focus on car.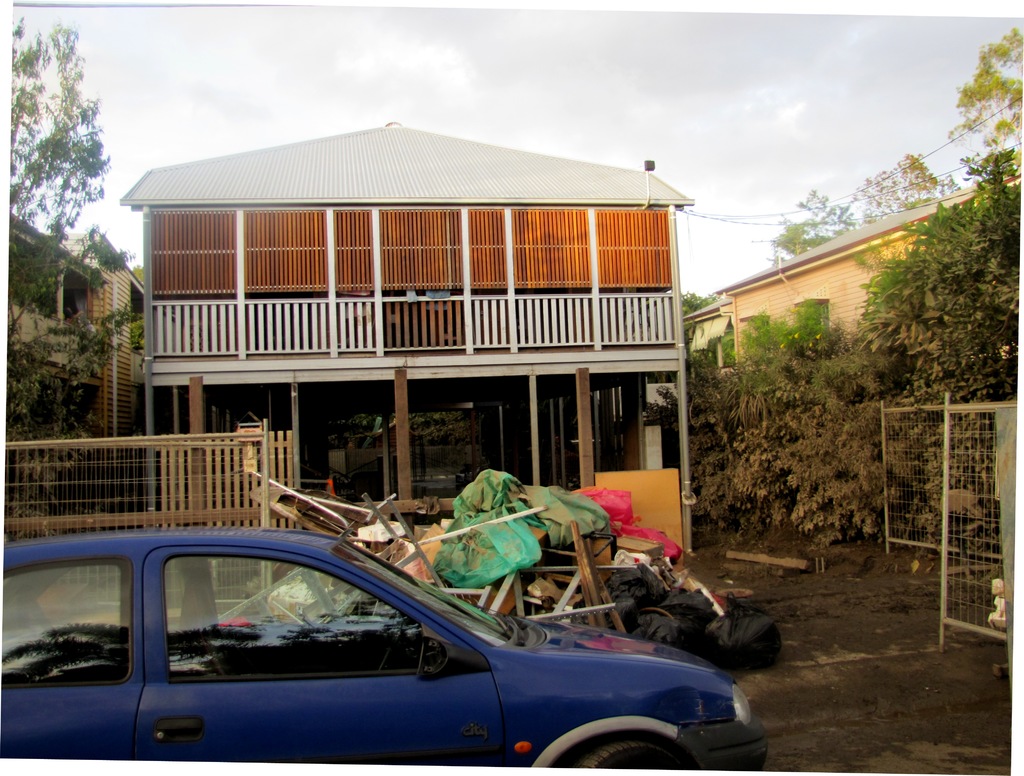
Focused at bbox=(18, 529, 764, 775).
